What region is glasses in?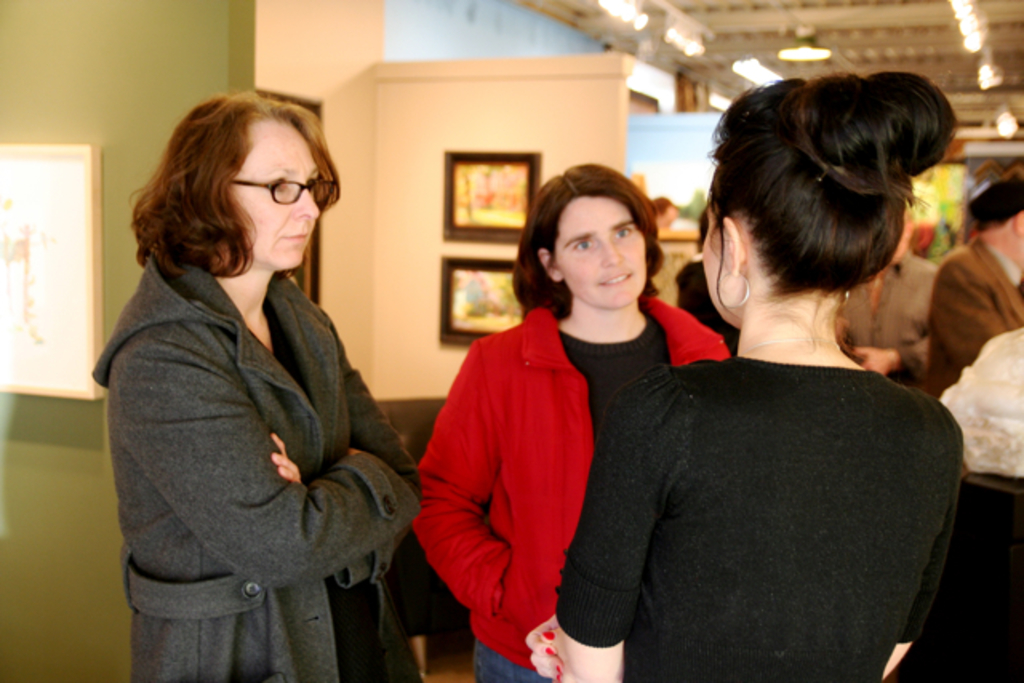
<box>232,176,331,205</box>.
